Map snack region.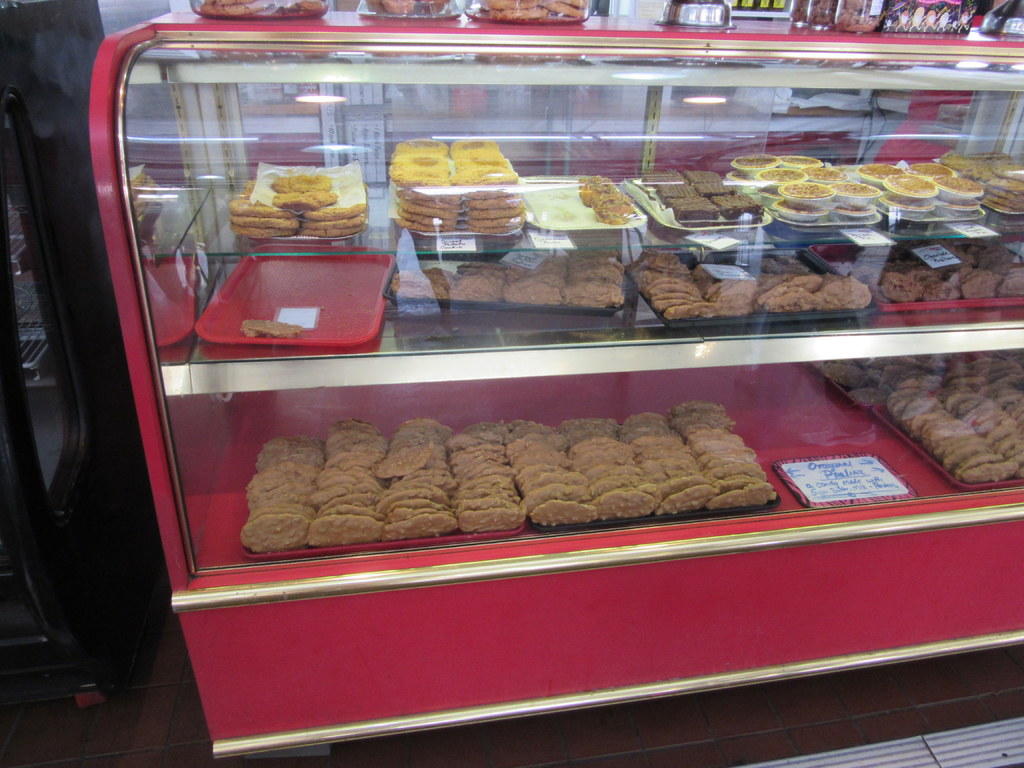
Mapped to l=380, t=241, r=620, b=309.
